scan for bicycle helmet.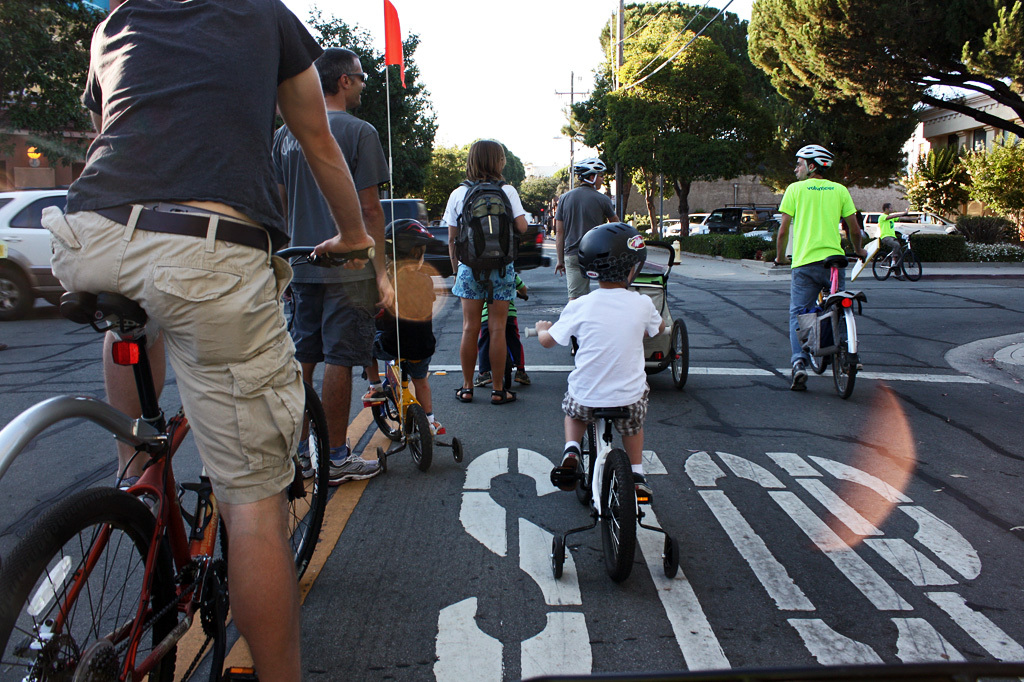
Scan result: rect(583, 223, 648, 293).
